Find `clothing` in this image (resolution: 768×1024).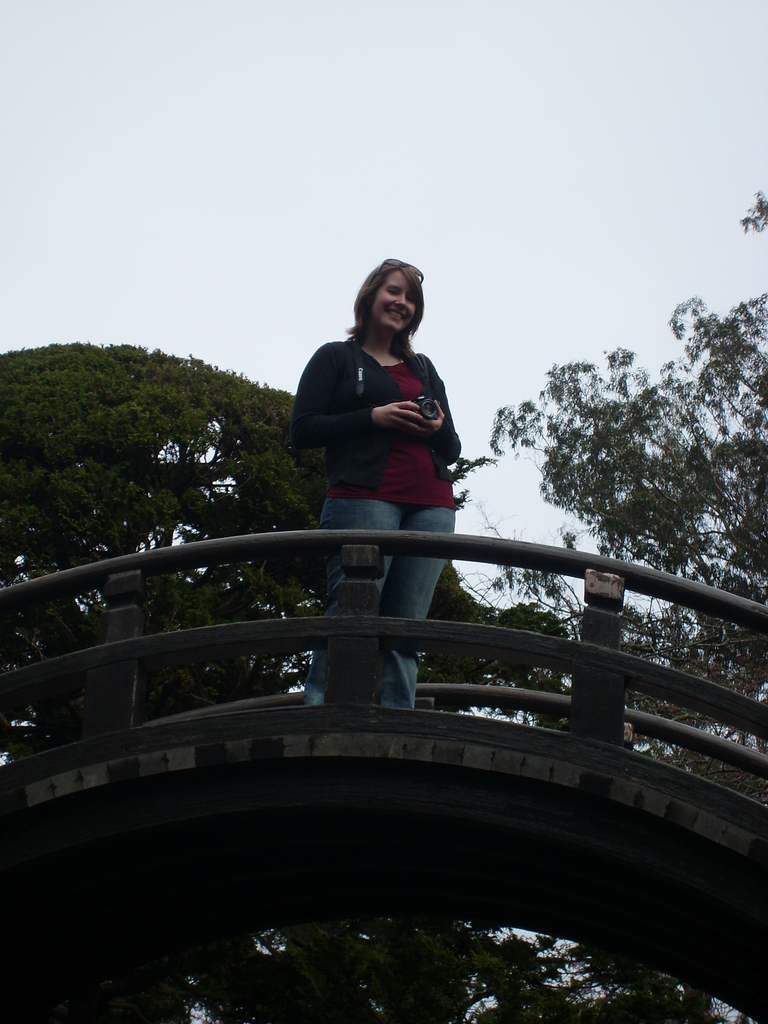
(left=282, top=335, right=465, bottom=712).
